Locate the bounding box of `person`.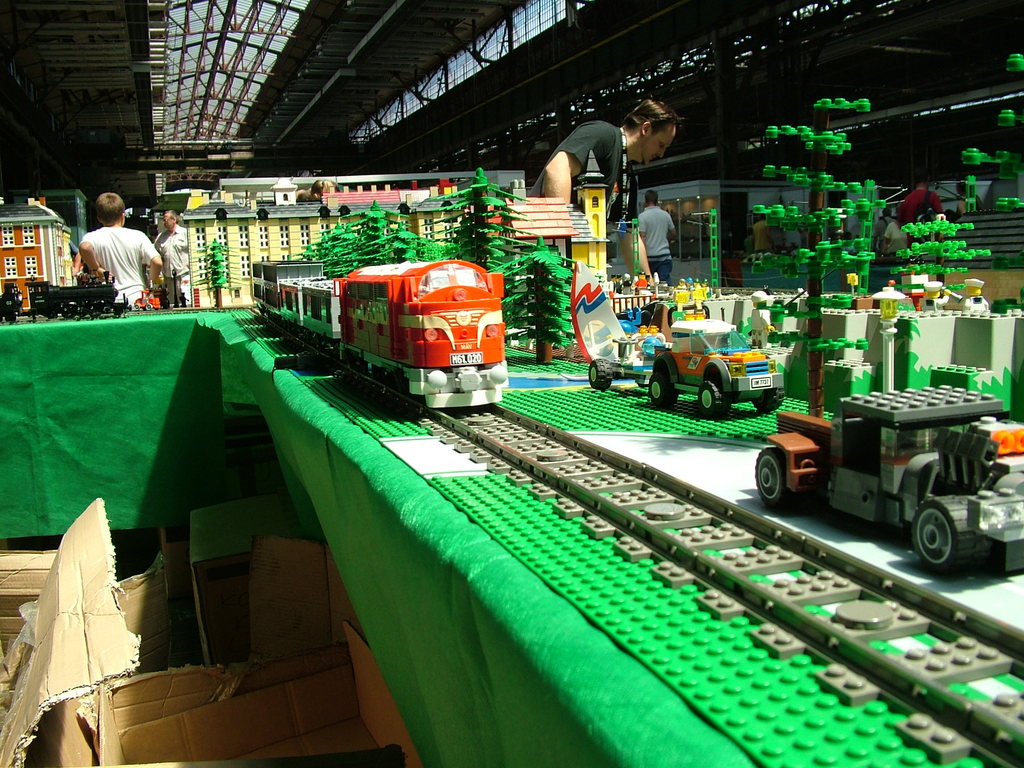
Bounding box: {"left": 890, "top": 176, "right": 948, "bottom": 252}.
